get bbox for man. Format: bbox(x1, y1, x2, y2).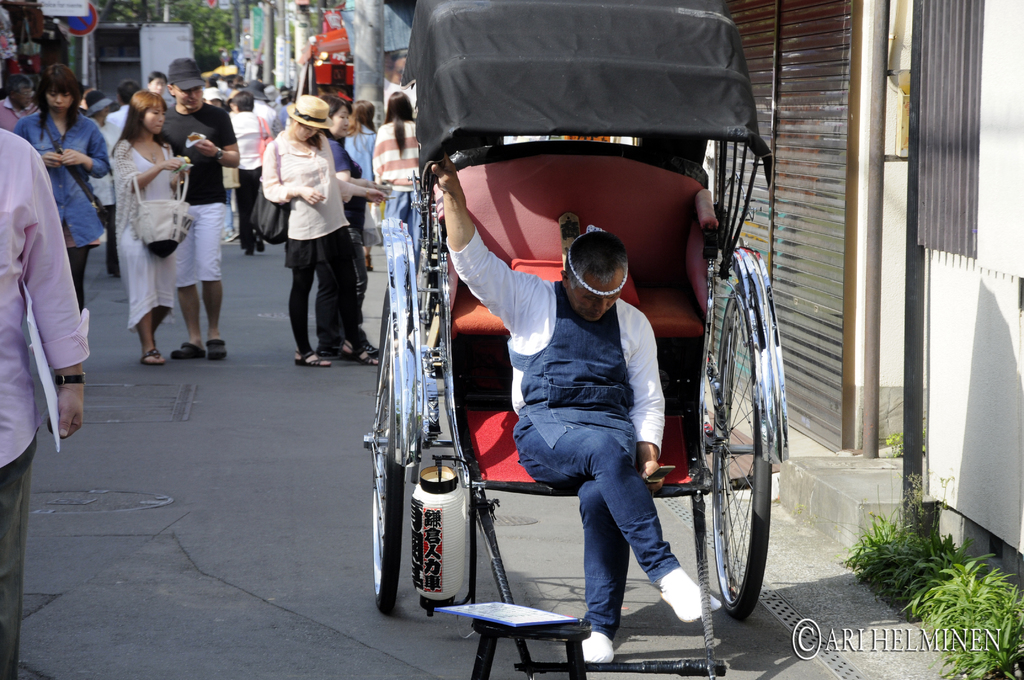
bbox(163, 57, 243, 375).
